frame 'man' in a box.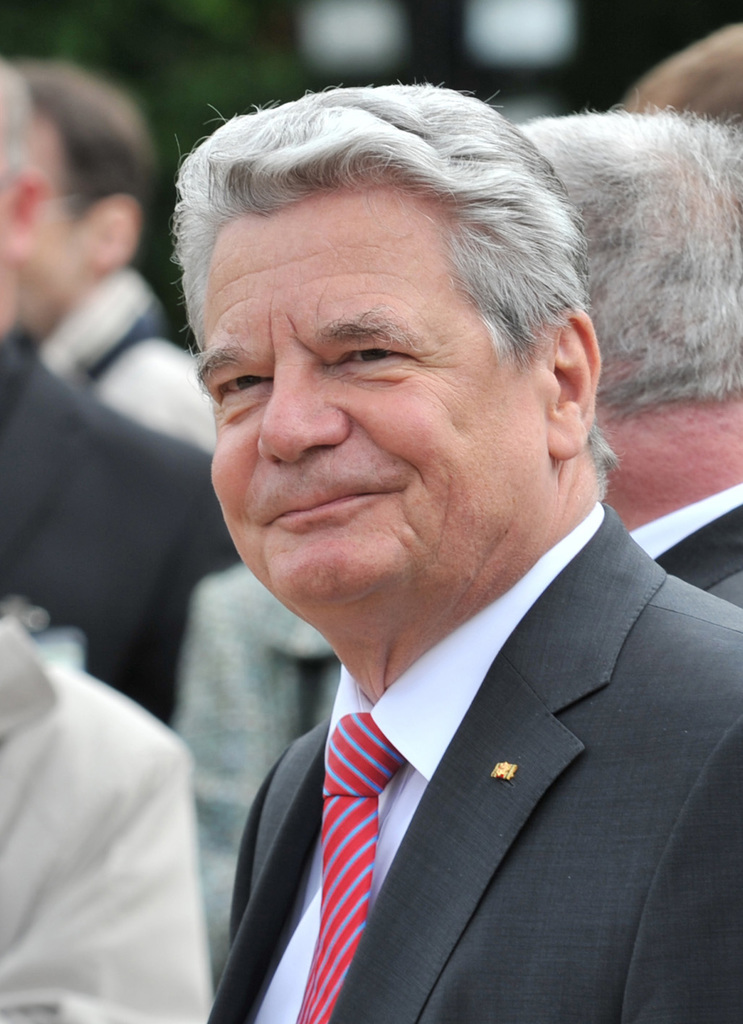
<region>518, 92, 742, 610</region>.
